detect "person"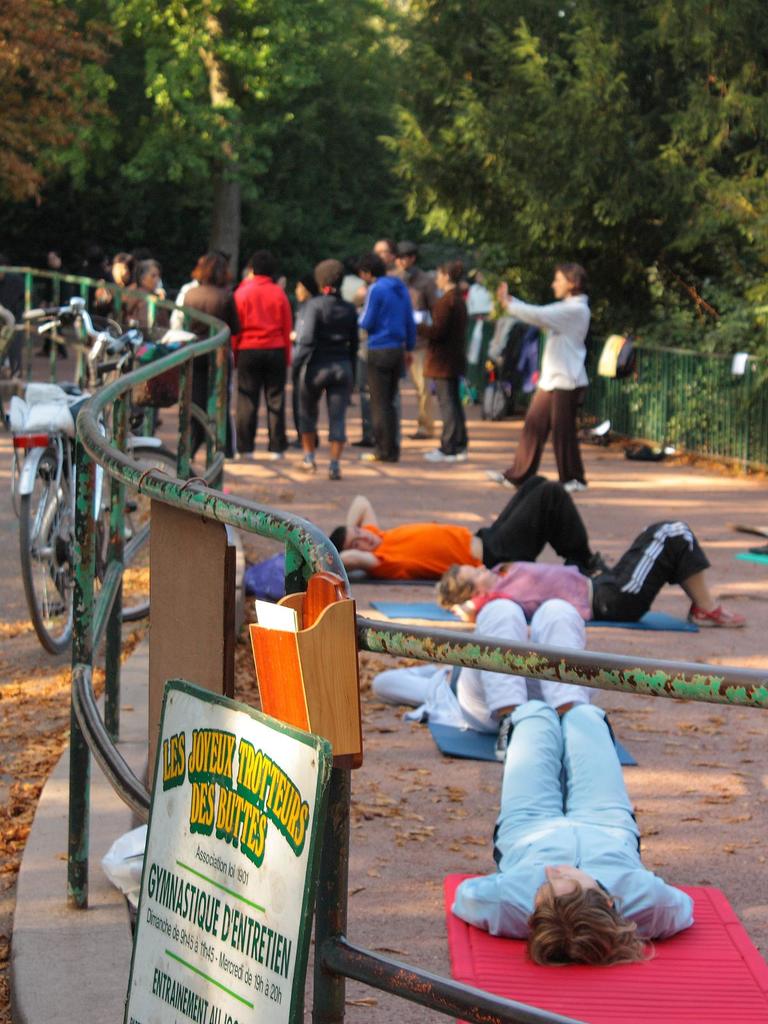
{"left": 511, "top": 241, "right": 618, "bottom": 545}
